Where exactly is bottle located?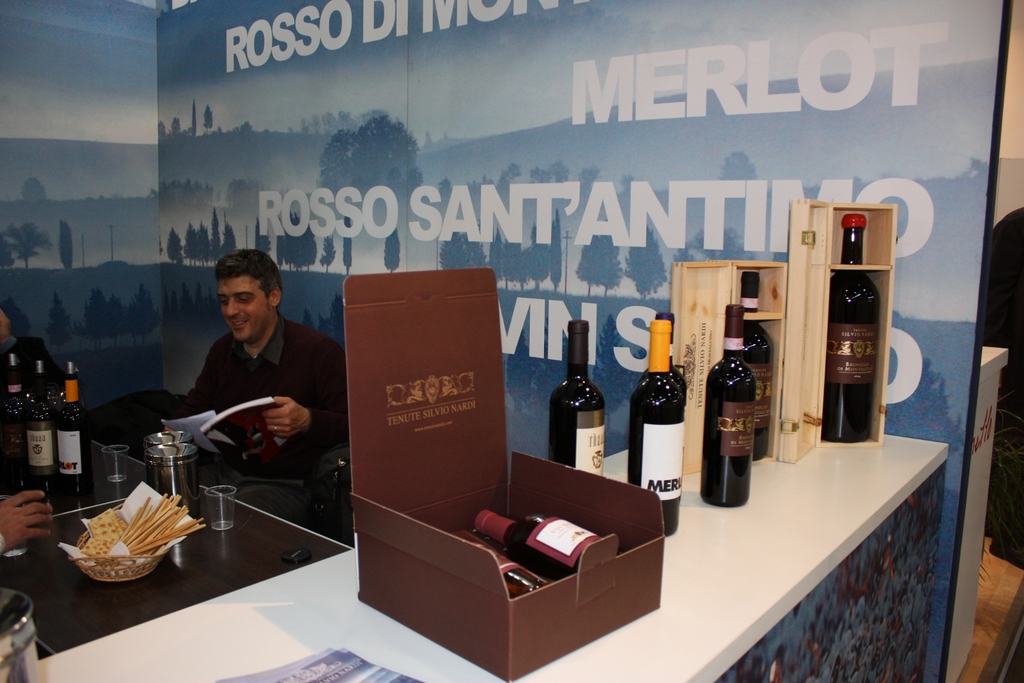
Its bounding box is (730,268,777,466).
